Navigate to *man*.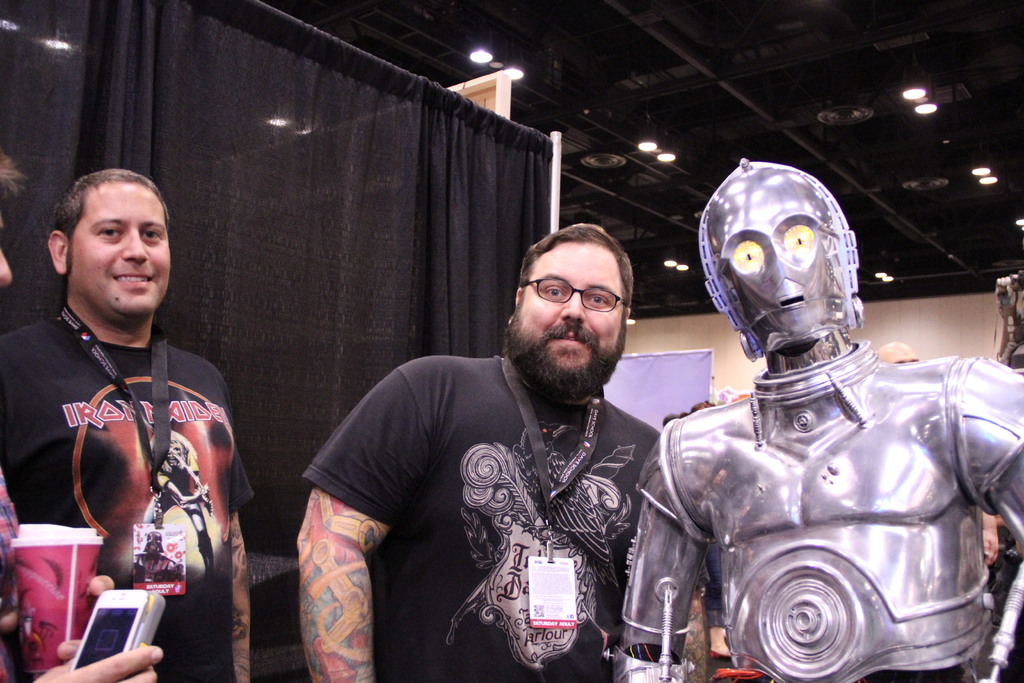
Navigation target: [302,224,712,682].
